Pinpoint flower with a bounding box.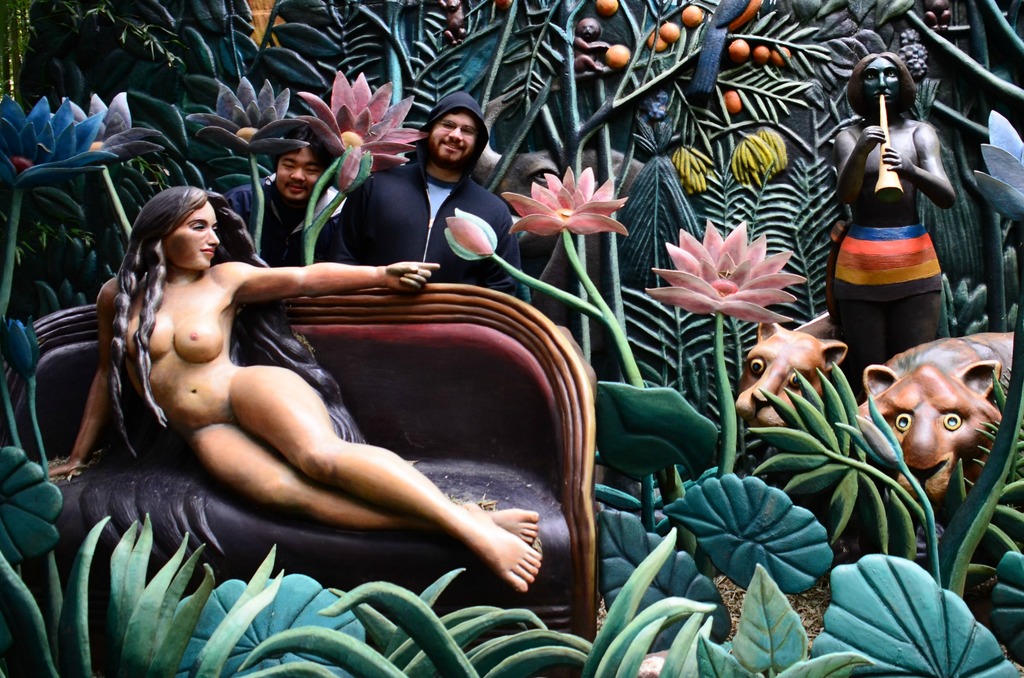
x1=191, y1=77, x2=328, y2=171.
